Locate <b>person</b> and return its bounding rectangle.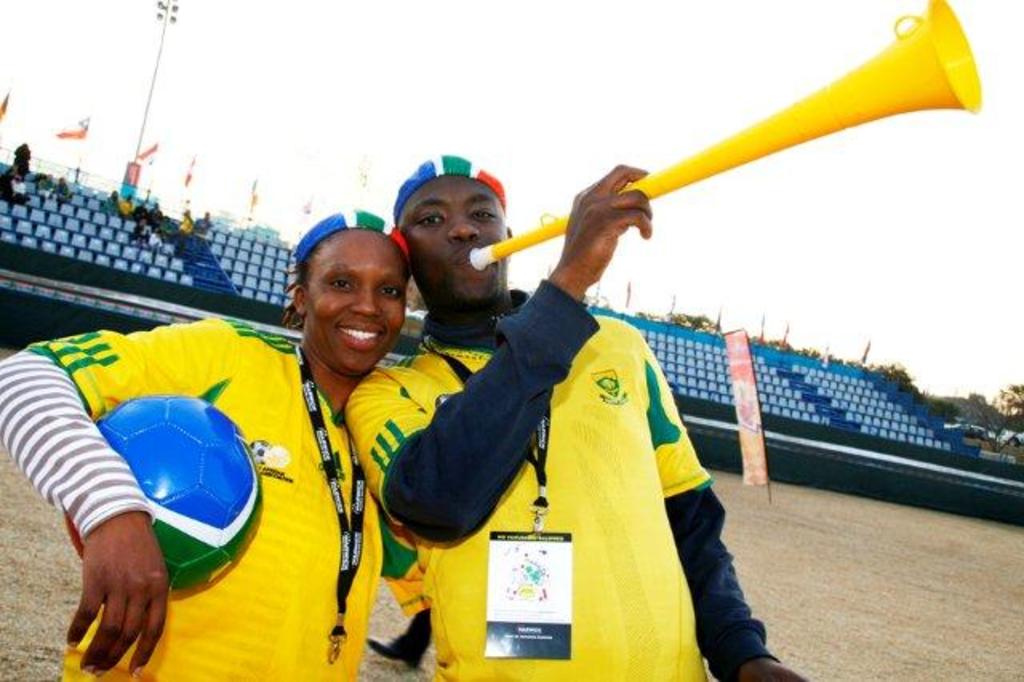
rect(0, 208, 426, 680).
